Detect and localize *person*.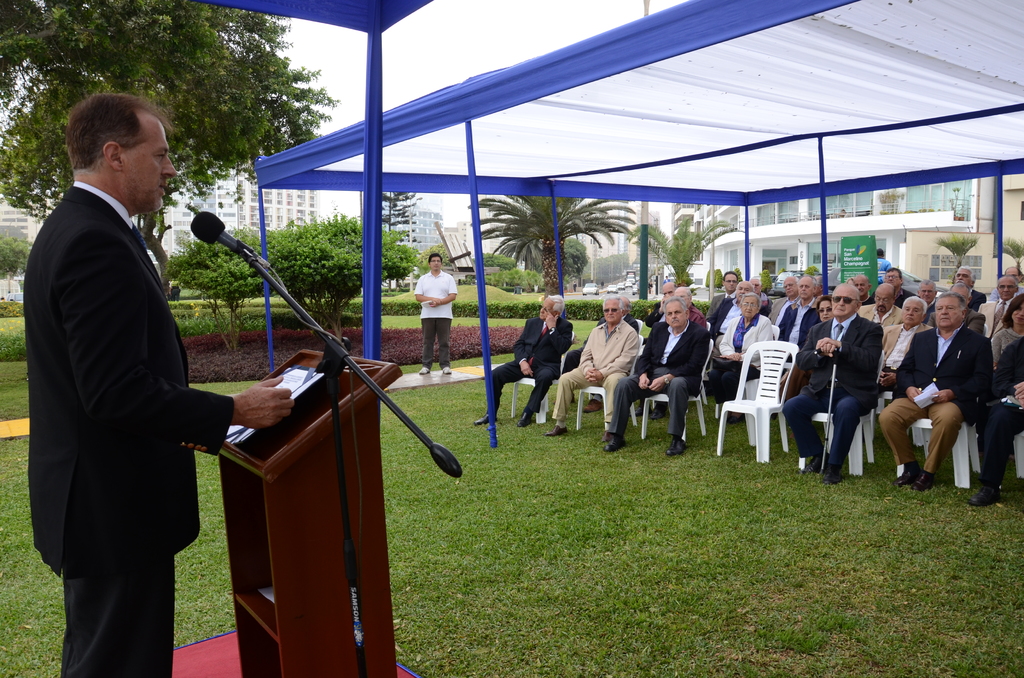
Localized at bbox(26, 74, 234, 665).
